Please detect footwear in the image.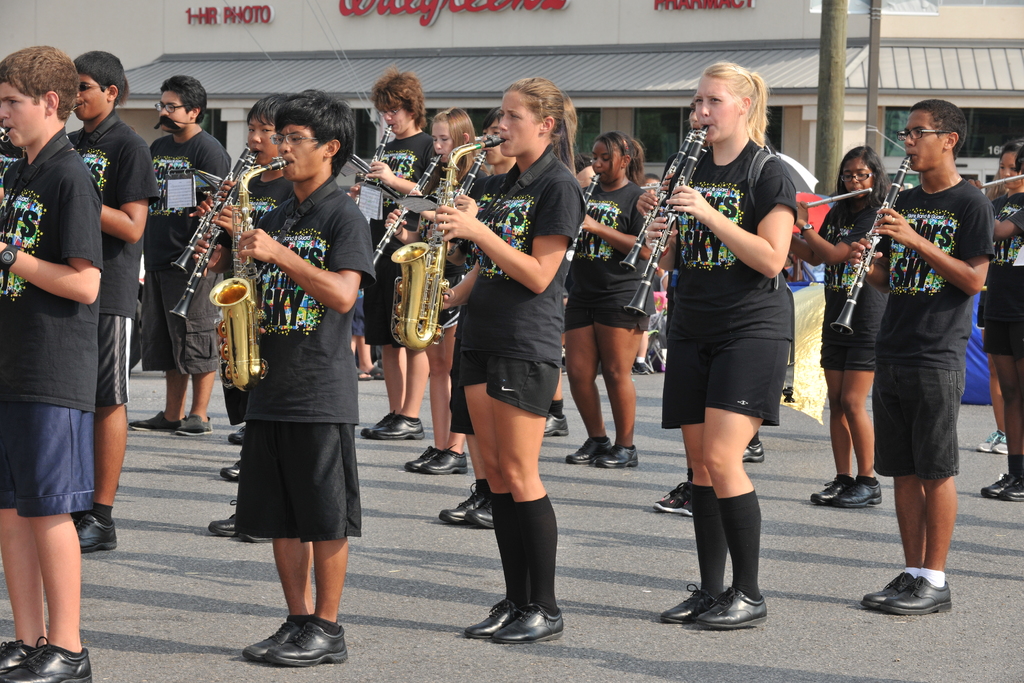
x1=981, y1=472, x2=1021, y2=502.
